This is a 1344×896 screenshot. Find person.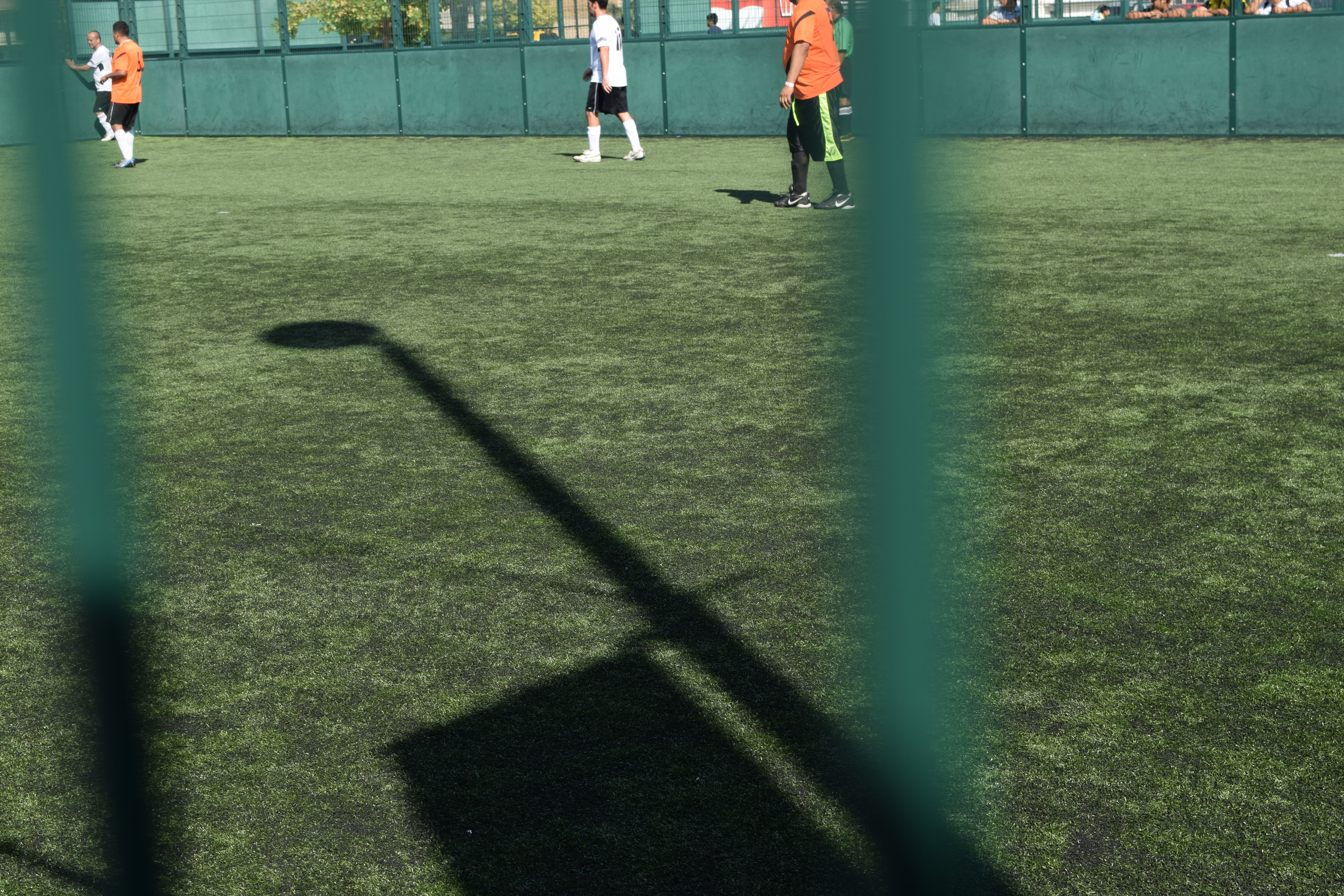
Bounding box: <bbox>22, 5, 33, 39</bbox>.
